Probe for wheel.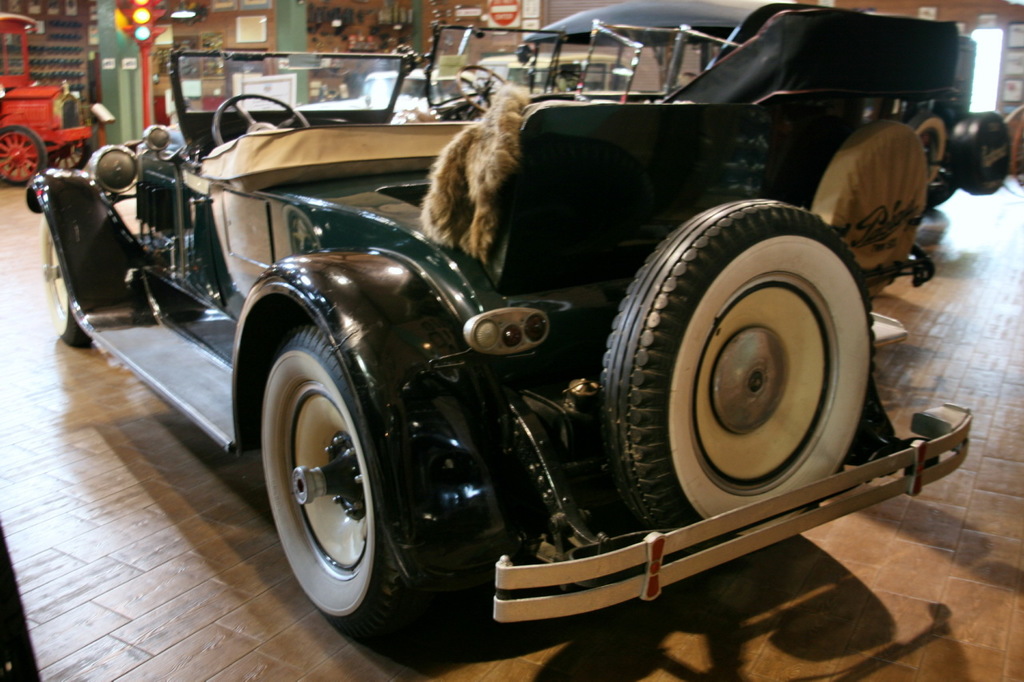
Probe result: 270 329 395 634.
